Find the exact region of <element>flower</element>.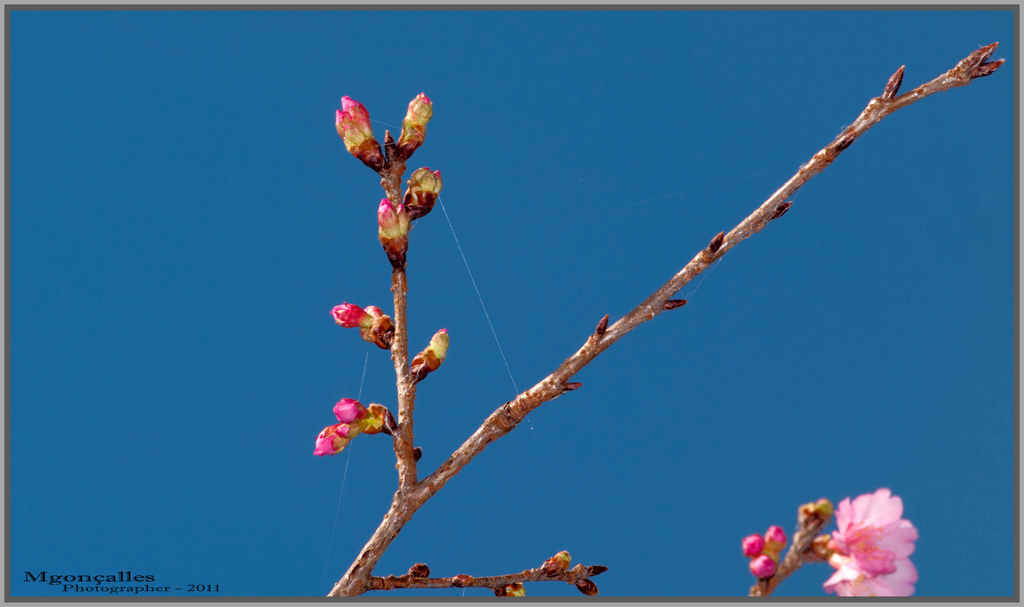
Exact region: bbox(767, 524, 784, 560).
